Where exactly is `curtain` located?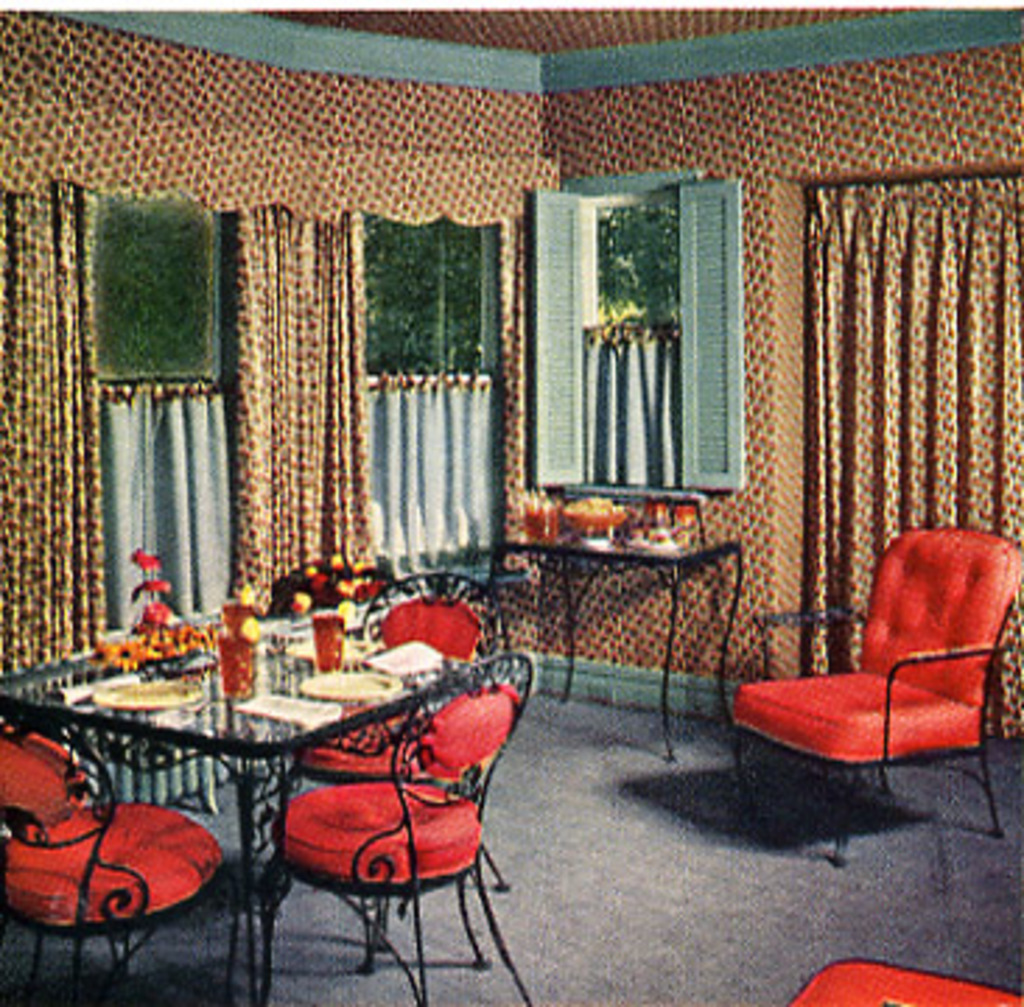
Its bounding box is {"left": 235, "top": 196, "right": 353, "bottom": 596}.
